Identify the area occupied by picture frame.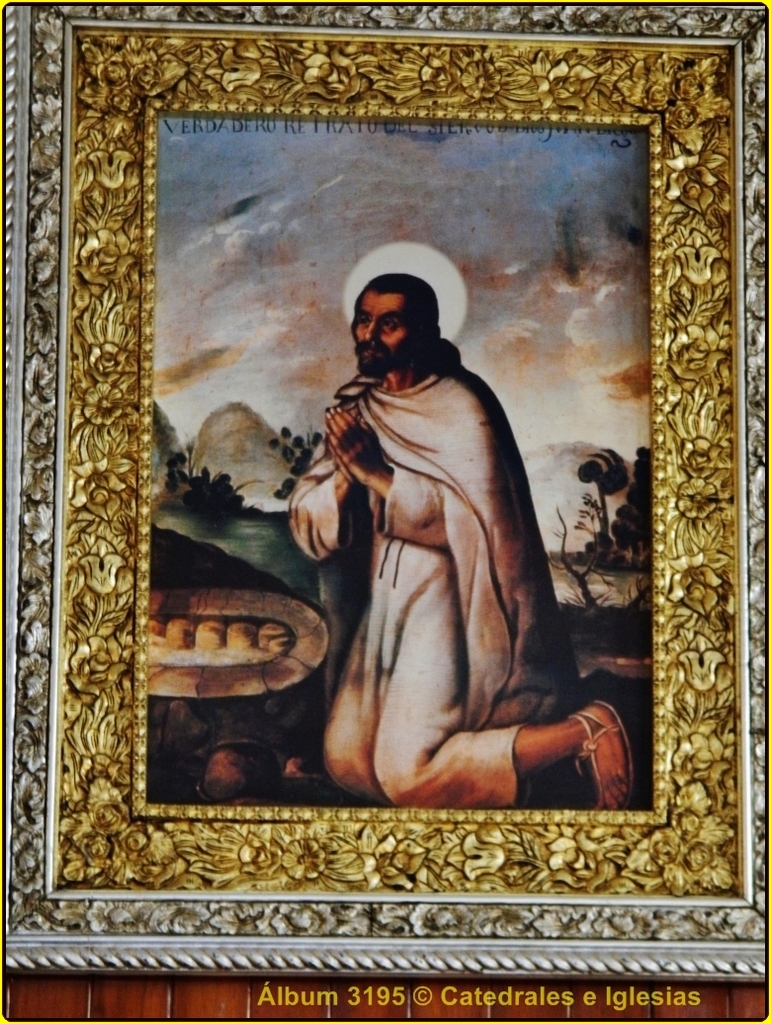
Area: bbox(4, 0, 770, 985).
